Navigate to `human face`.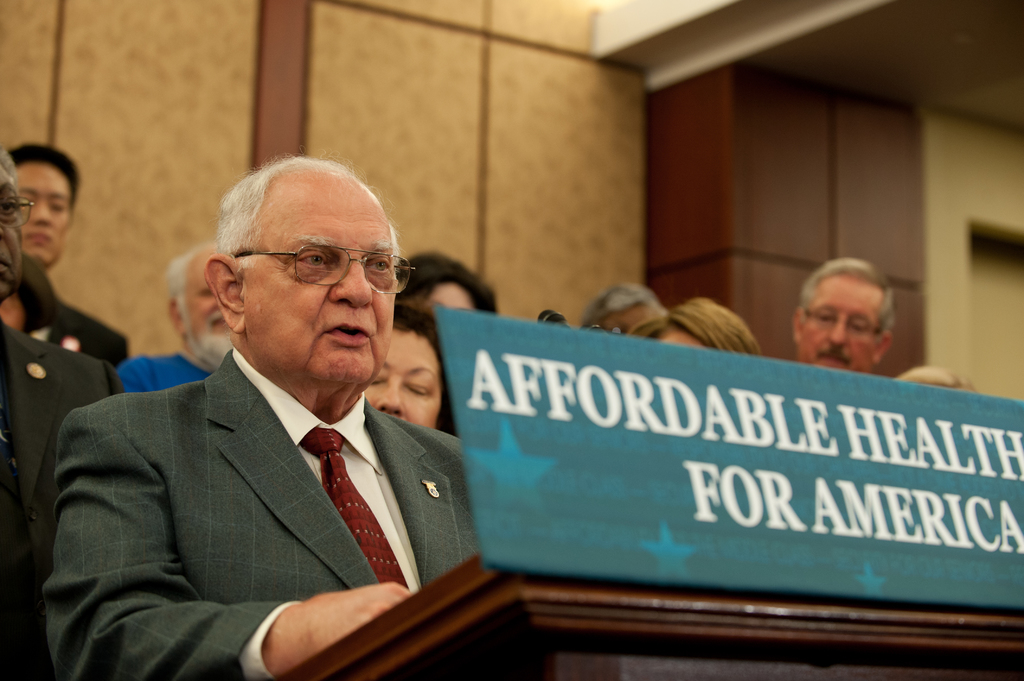
Navigation target: {"left": 17, "top": 167, "right": 74, "bottom": 266}.
